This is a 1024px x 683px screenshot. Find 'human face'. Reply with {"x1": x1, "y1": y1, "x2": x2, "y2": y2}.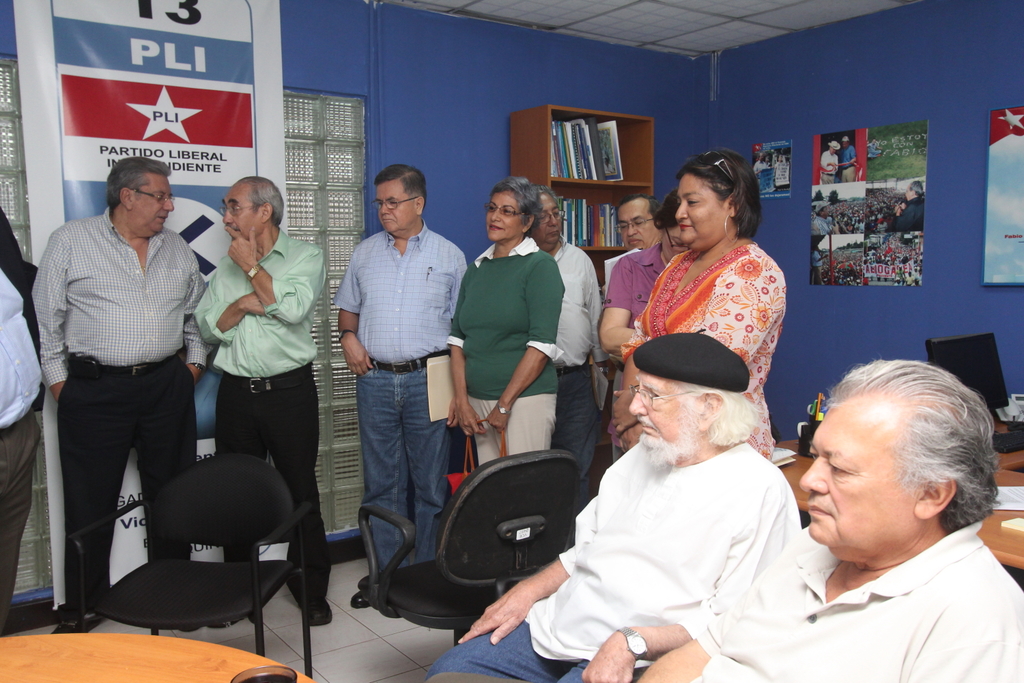
{"x1": 627, "y1": 373, "x2": 695, "y2": 440}.
